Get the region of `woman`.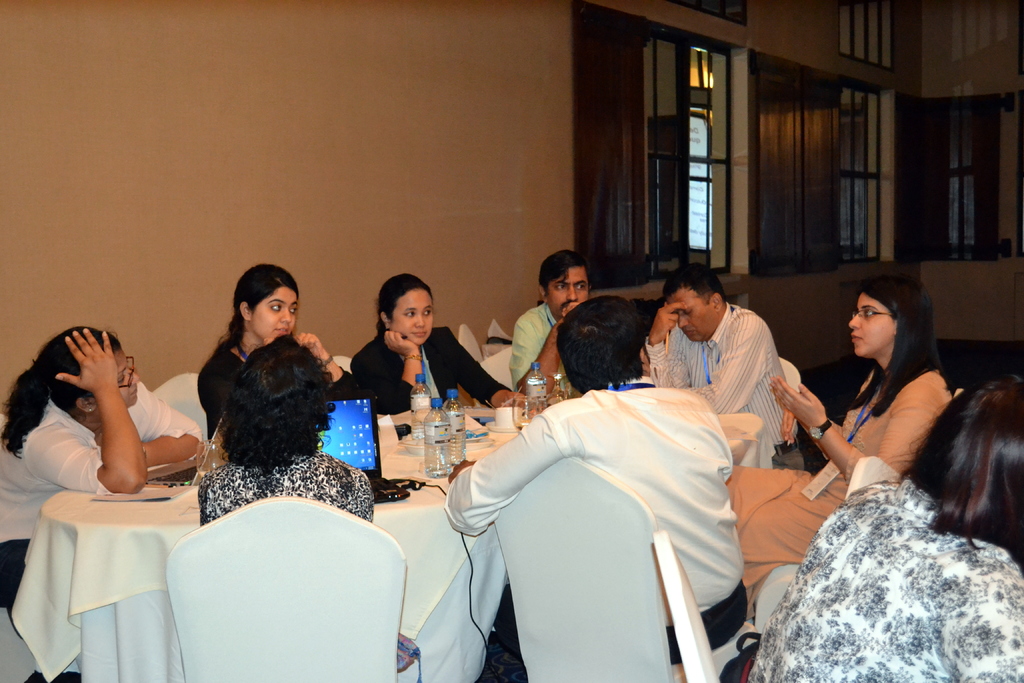
198, 336, 378, 527.
